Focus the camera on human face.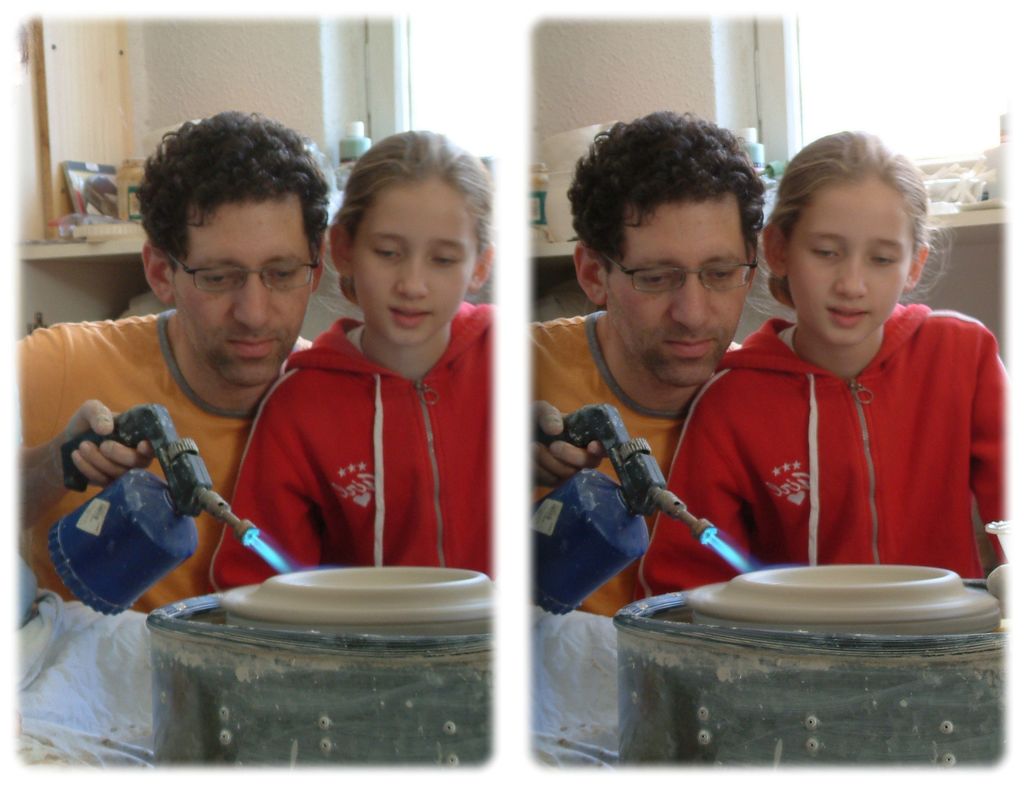
Focus region: (x1=353, y1=176, x2=478, y2=341).
